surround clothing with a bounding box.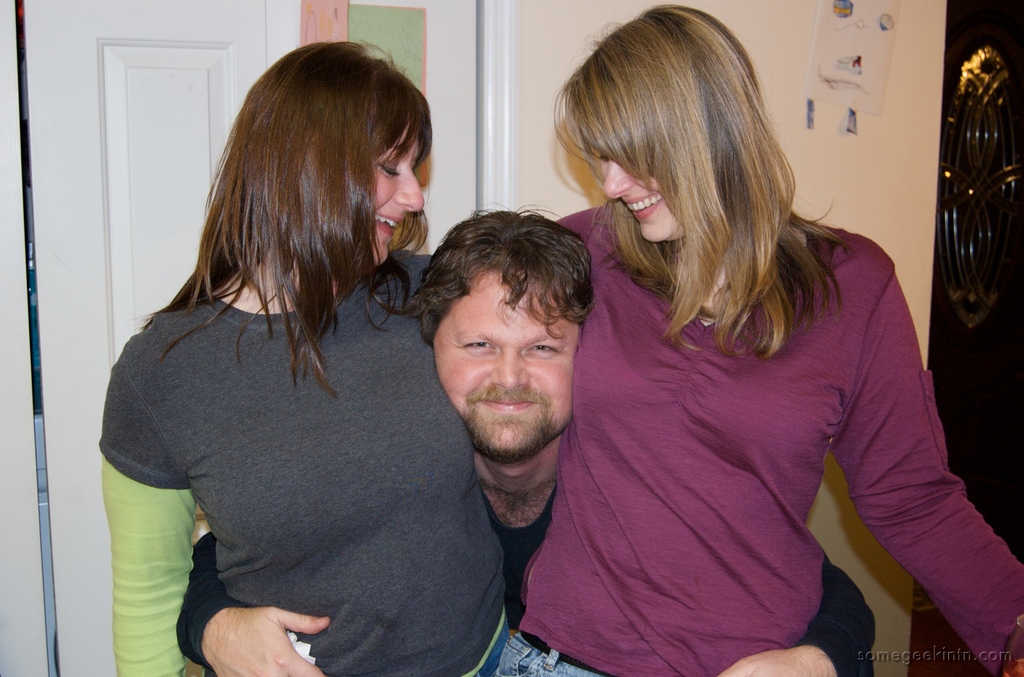
region(110, 205, 499, 657).
